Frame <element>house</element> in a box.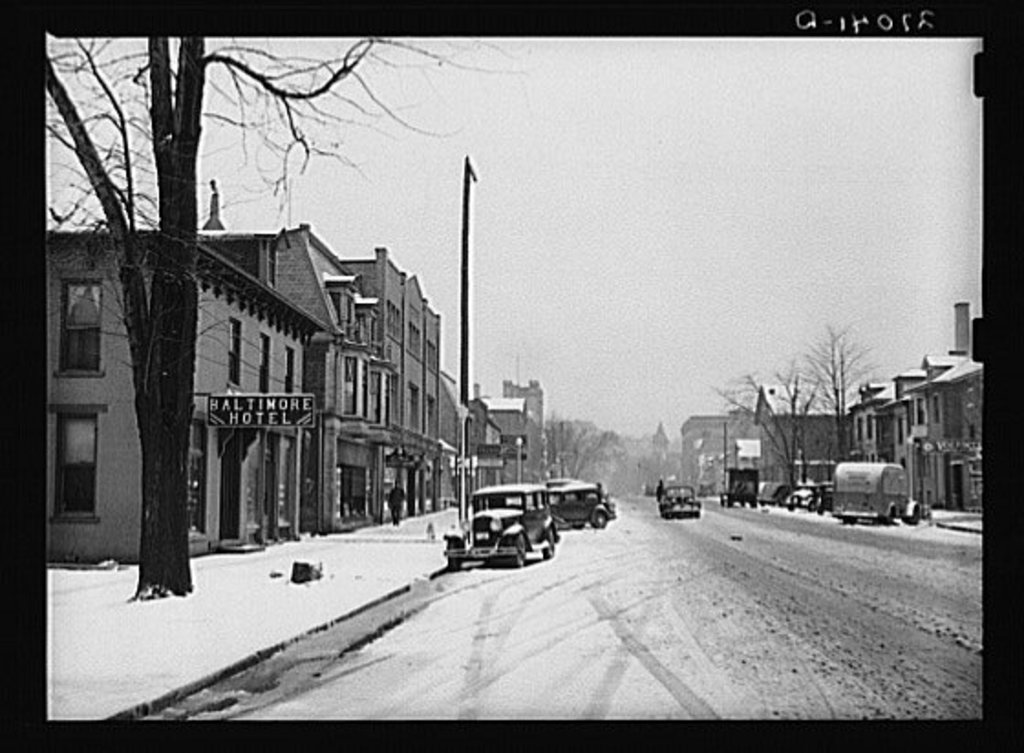
[675,413,742,503].
